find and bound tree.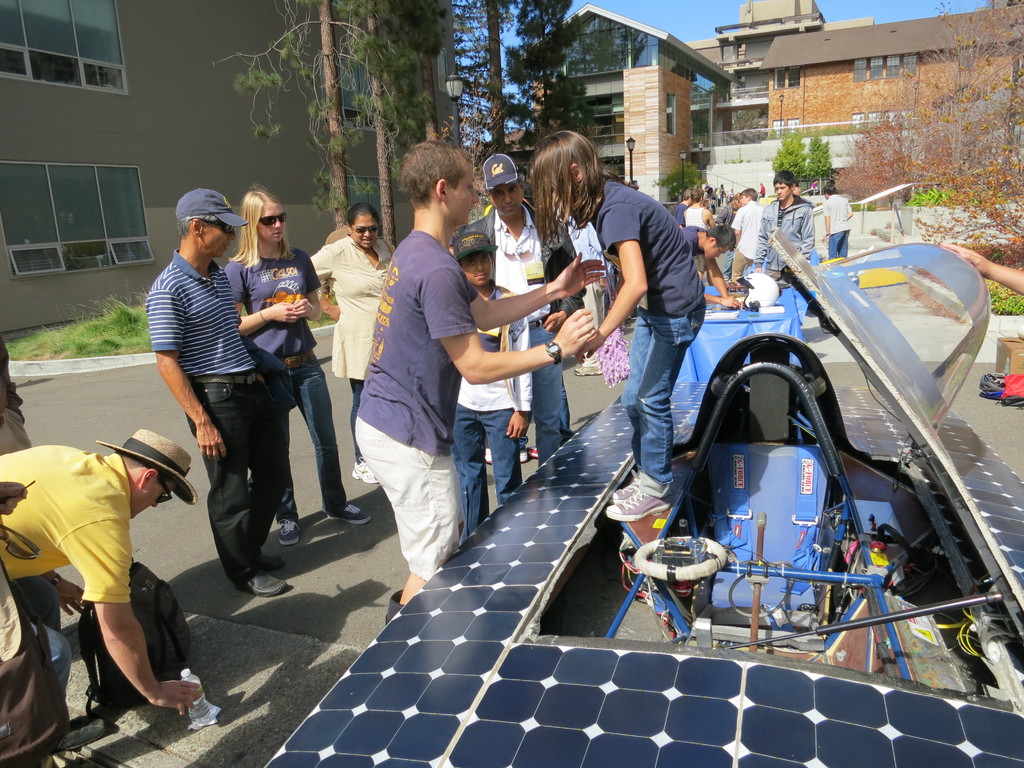
Bound: [x1=800, y1=134, x2=831, y2=193].
